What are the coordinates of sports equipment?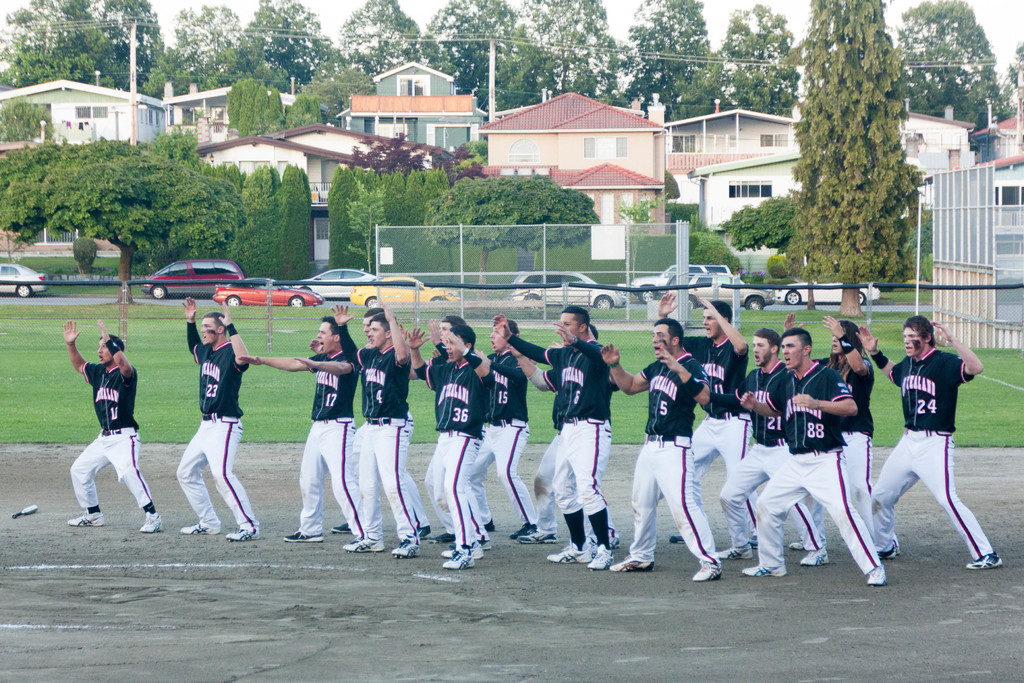
left=179, top=525, right=216, bottom=533.
